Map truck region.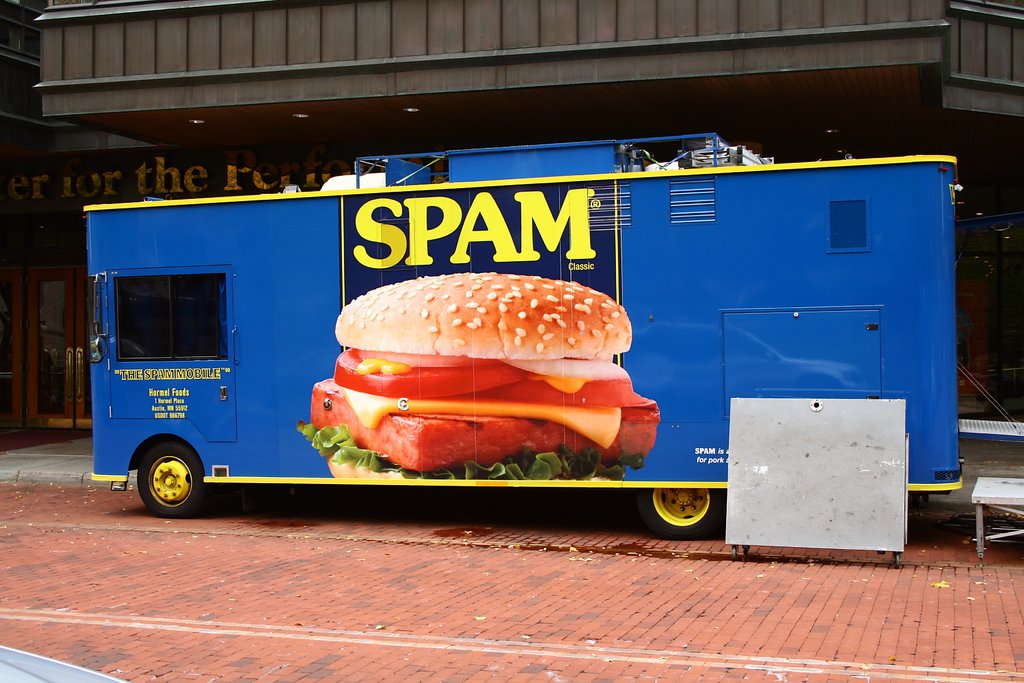
Mapped to (137, 164, 932, 530).
